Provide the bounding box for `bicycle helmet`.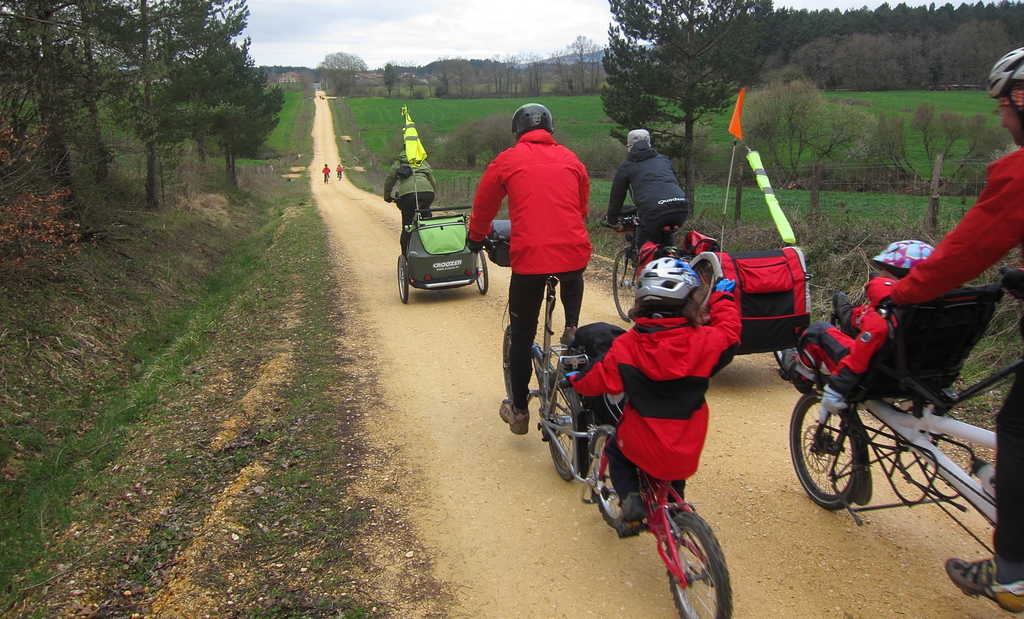
Rect(634, 259, 703, 305).
